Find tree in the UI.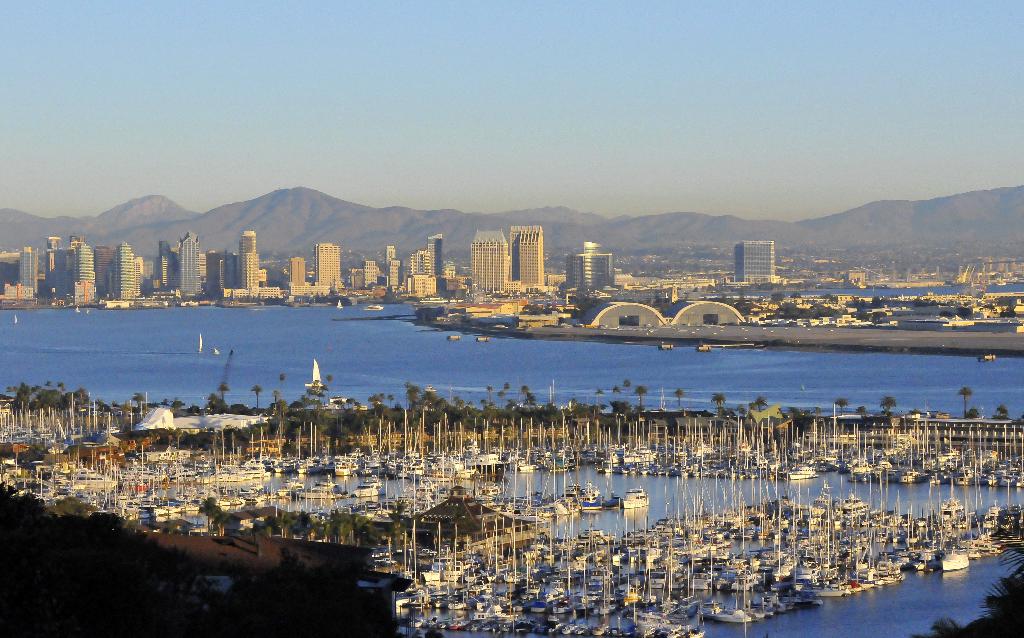
UI element at [959, 384, 972, 420].
